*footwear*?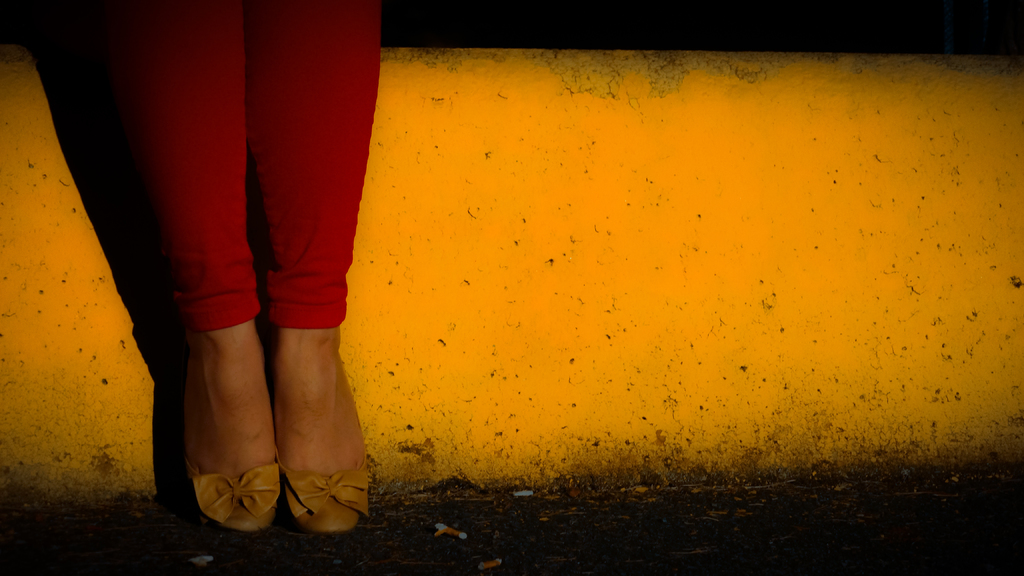
(182,463,276,540)
